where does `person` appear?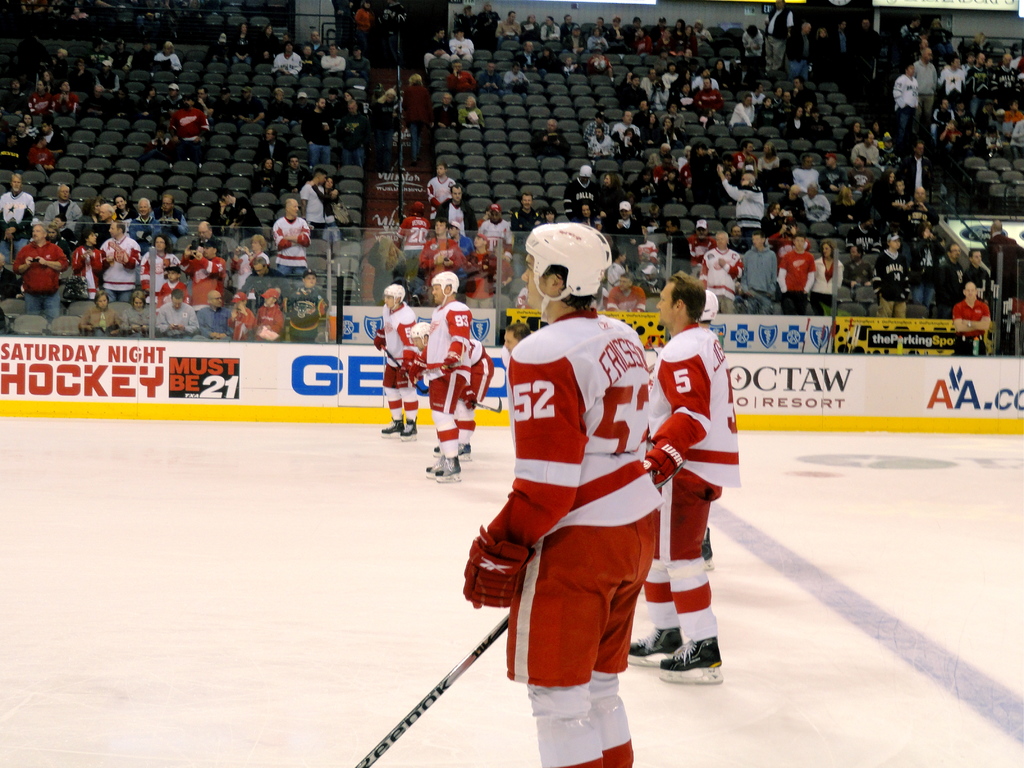
Appears at (914,47,938,119).
